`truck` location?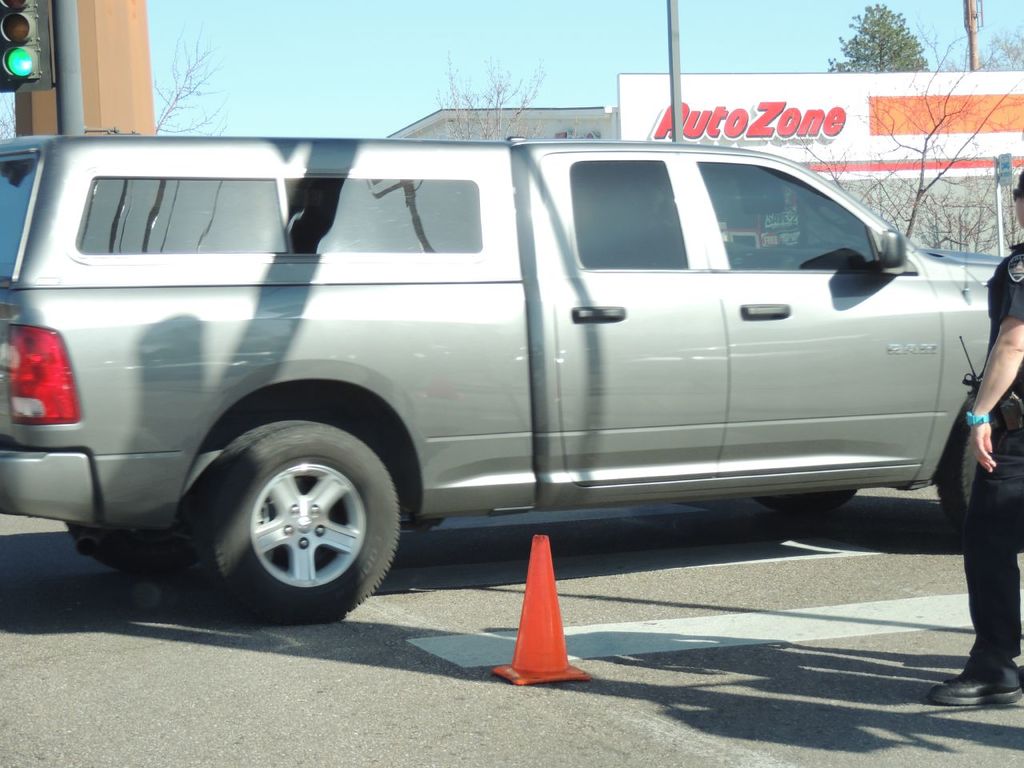
(0,122,1014,640)
